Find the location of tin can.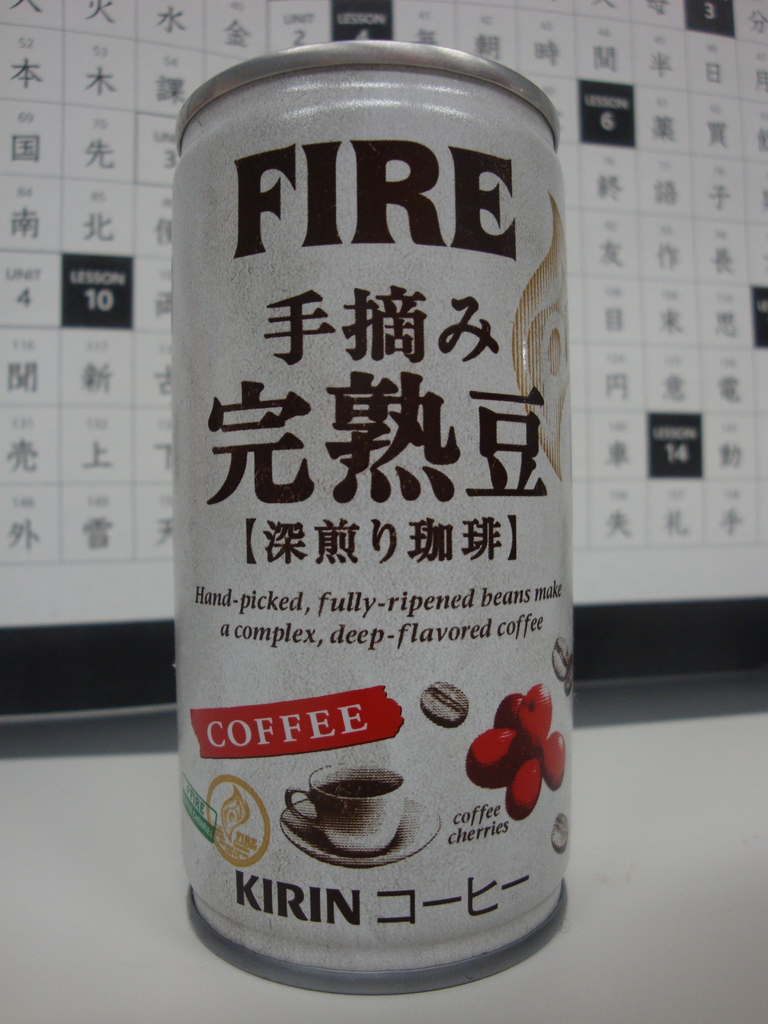
Location: crop(172, 42, 570, 992).
